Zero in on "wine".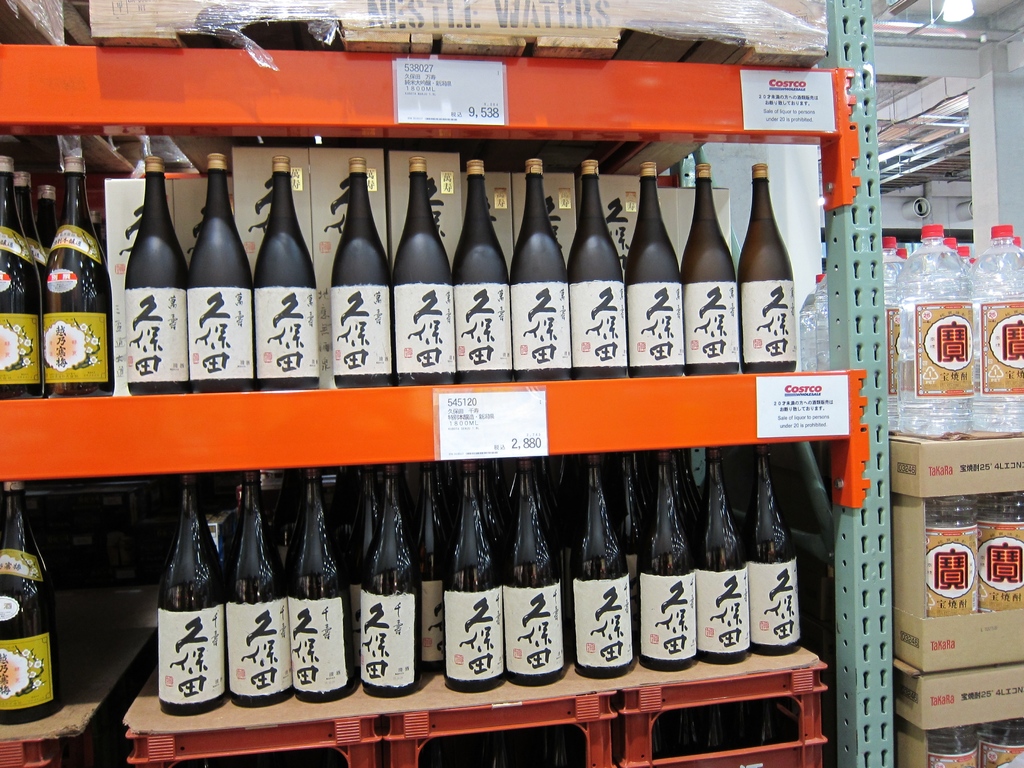
Zeroed in: {"left": 693, "top": 445, "right": 755, "bottom": 665}.
